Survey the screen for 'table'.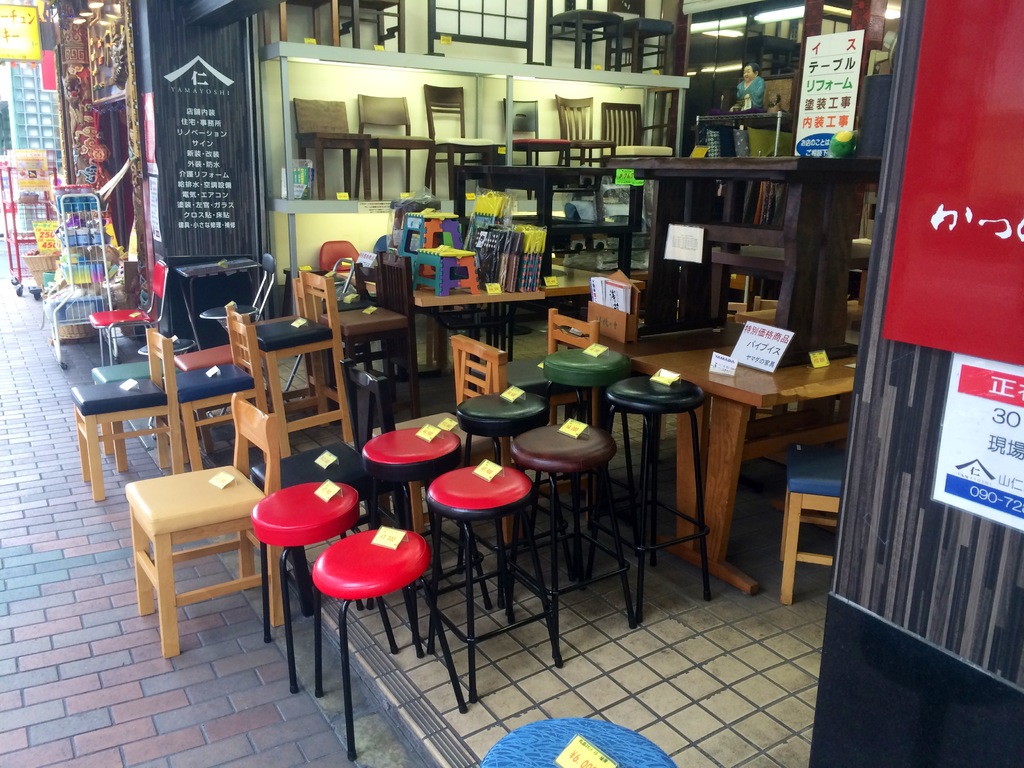
Survey found: l=509, t=132, r=571, b=201.
